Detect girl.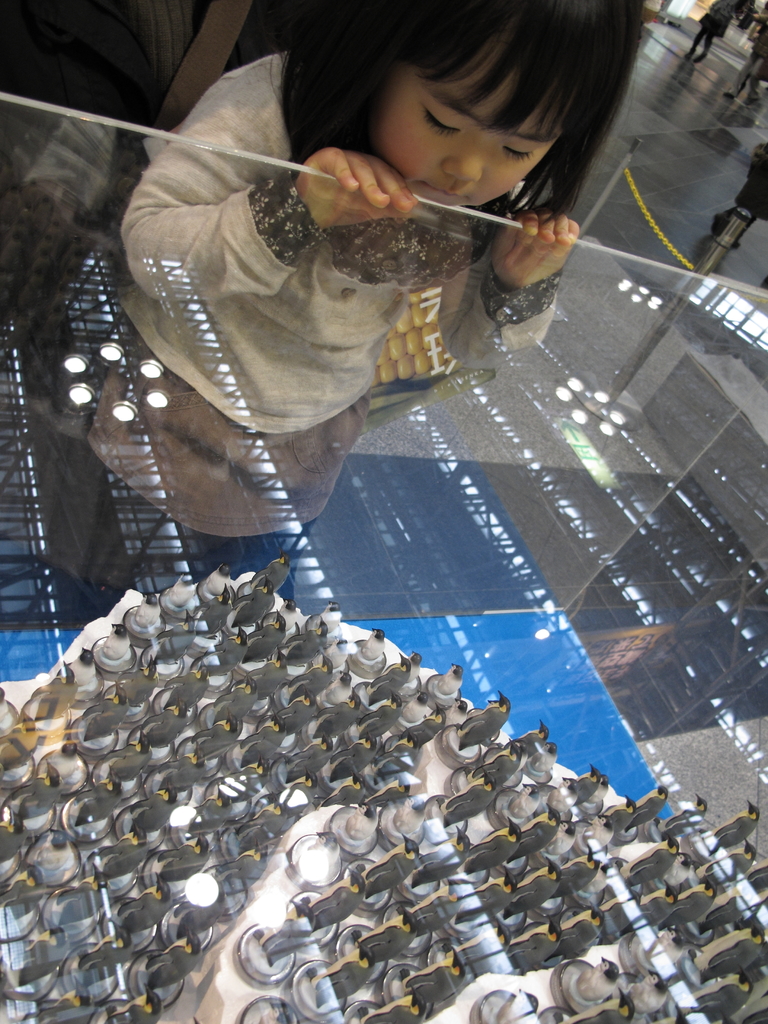
Detected at [left=83, top=0, right=650, bottom=533].
